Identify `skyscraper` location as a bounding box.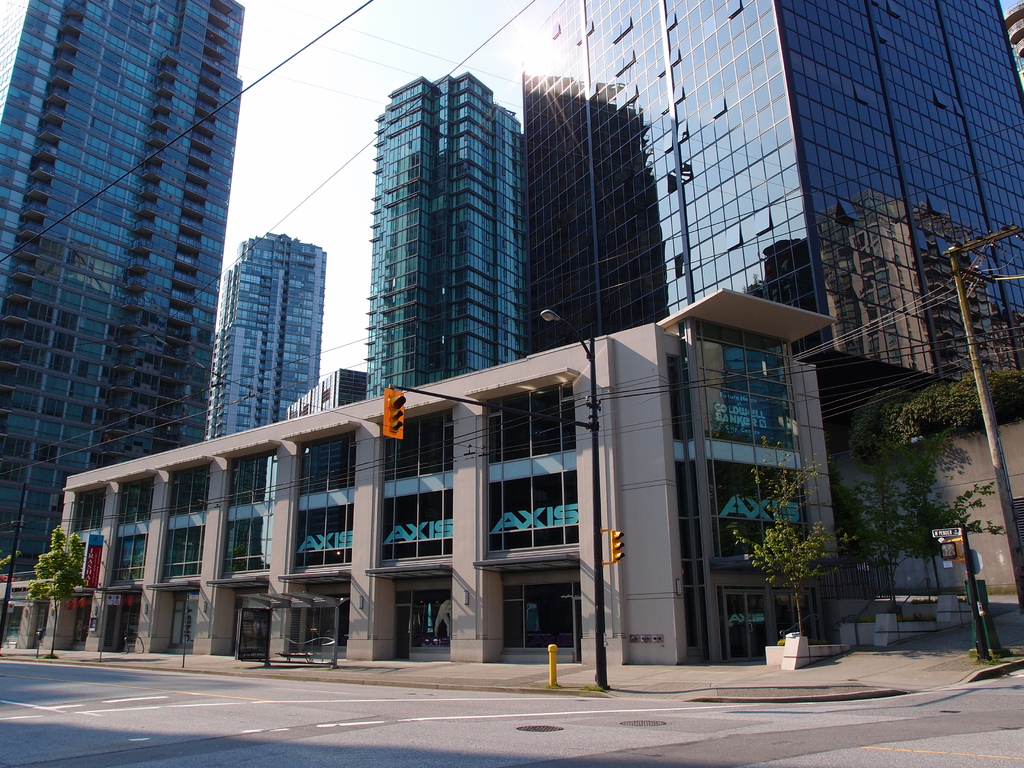
{"left": 209, "top": 230, "right": 330, "bottom": 438}.
